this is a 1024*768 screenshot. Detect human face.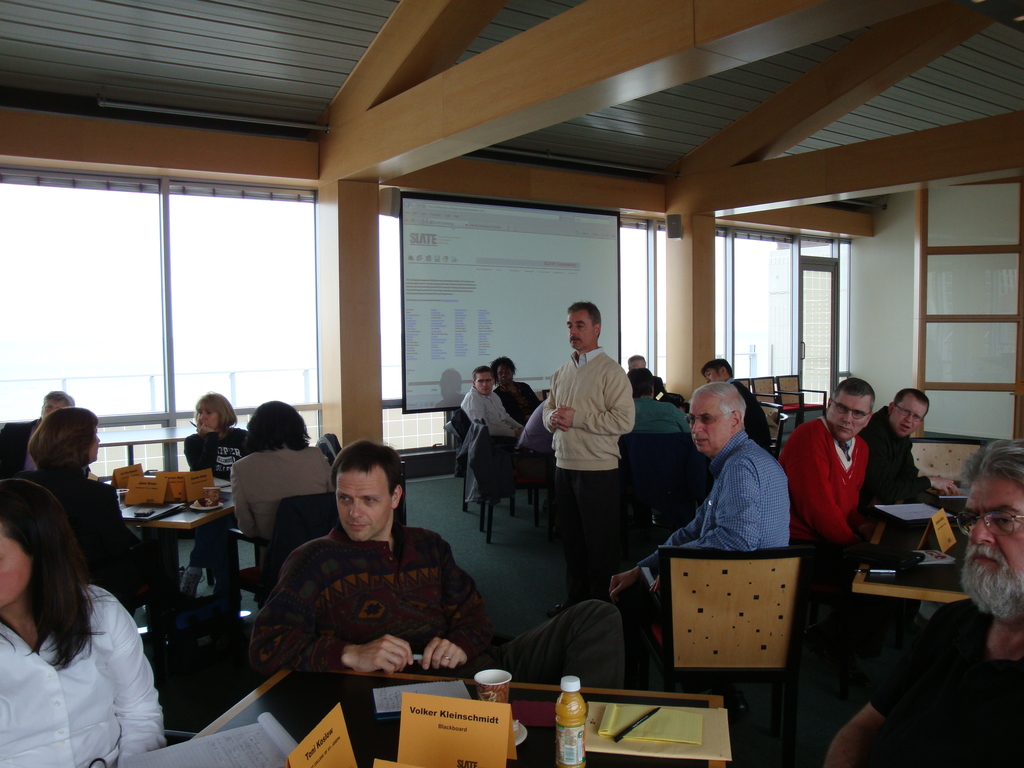
(x1=970, y1=474, x2=1023, y2=582).
